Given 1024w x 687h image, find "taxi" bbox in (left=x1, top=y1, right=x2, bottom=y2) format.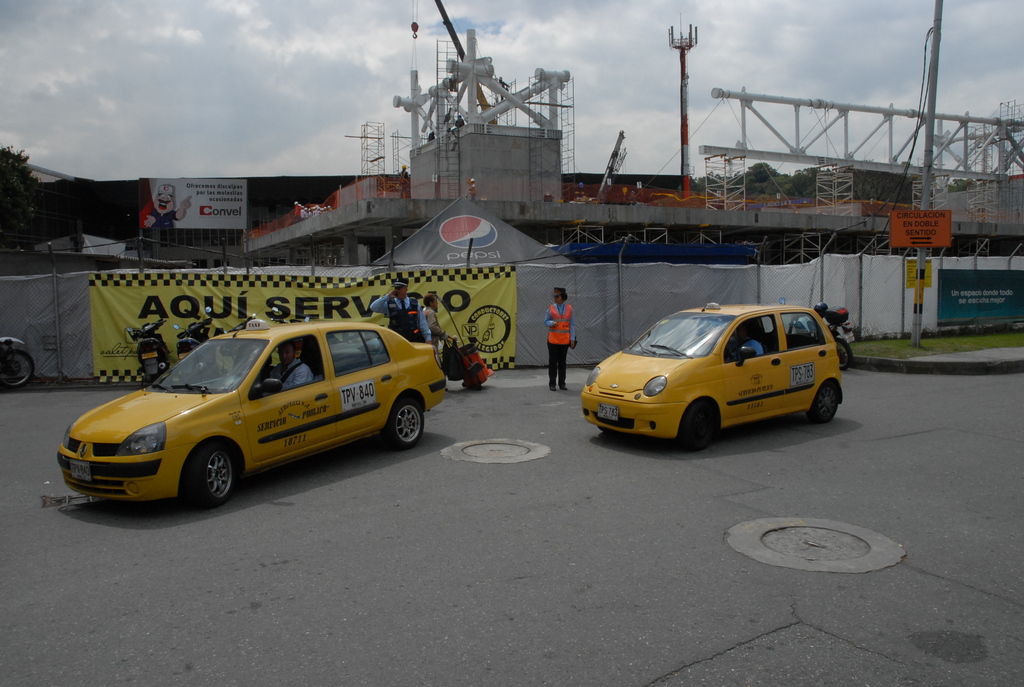
(left=58, top=308, right=451, bottom=511).
